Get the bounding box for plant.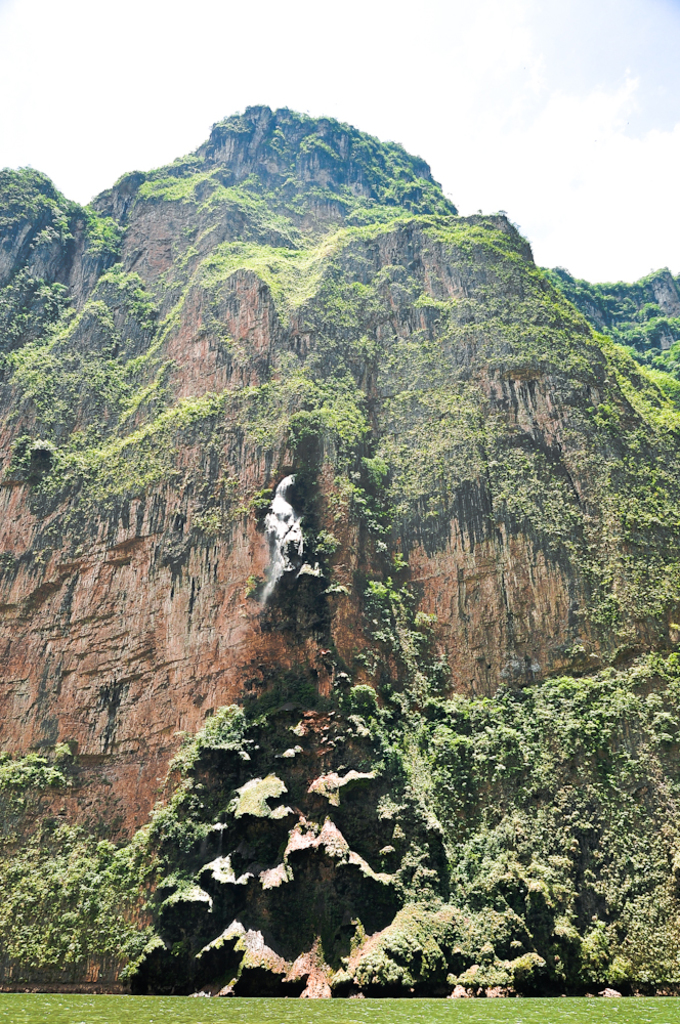
pyautogui.locateOnScreen(246, 820, 287, 877).
